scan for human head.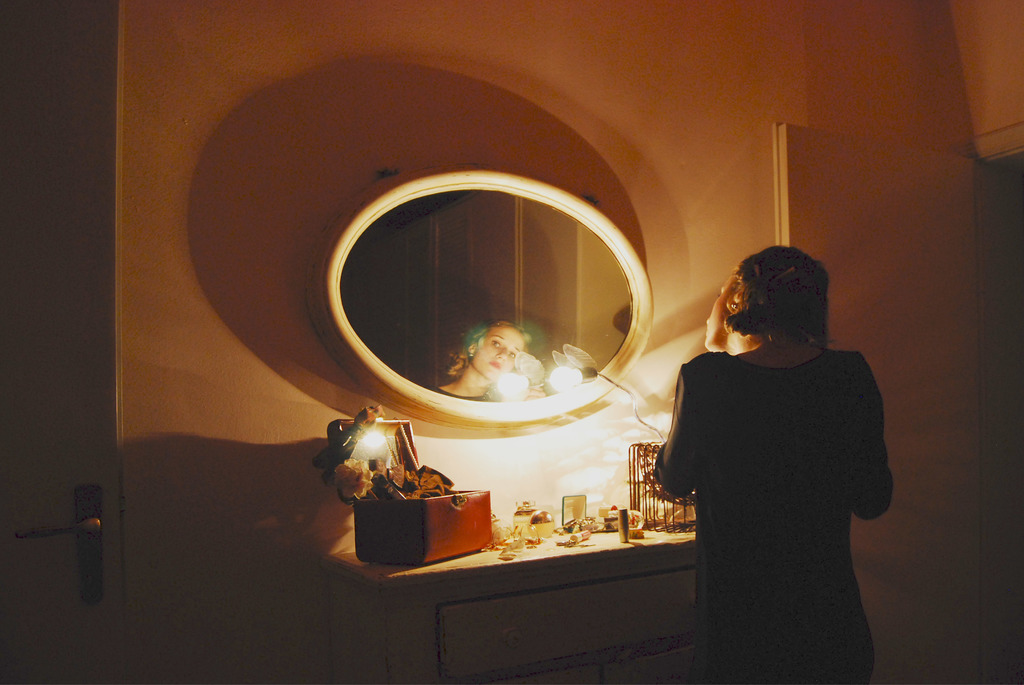
Scan result: [701,243,833,352].
